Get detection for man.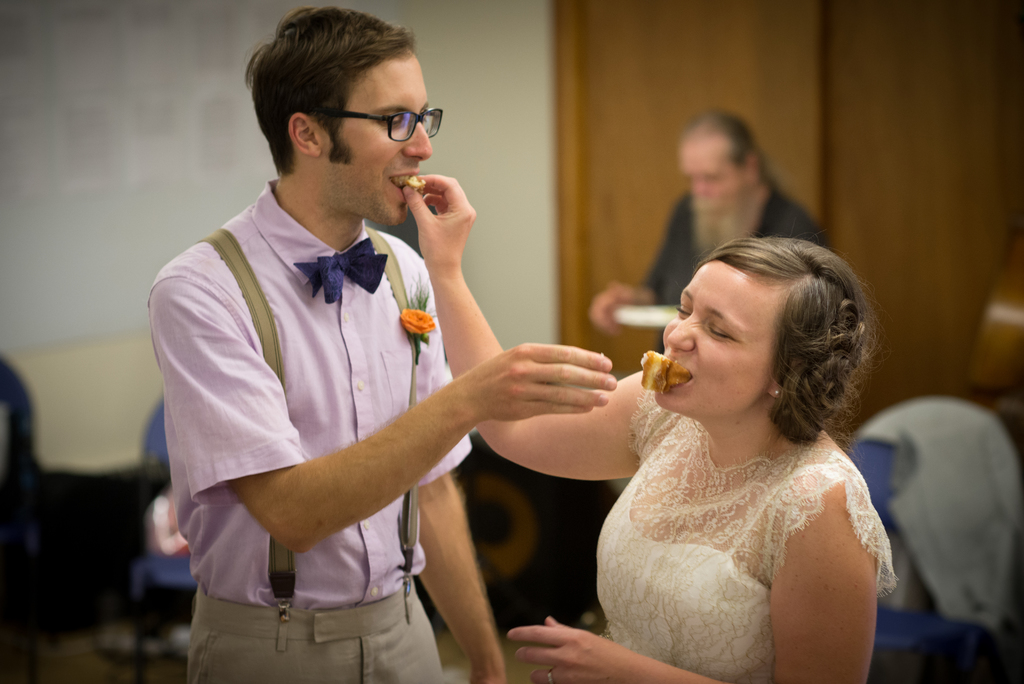
Detection: crop(589, 108, 842, 366).
